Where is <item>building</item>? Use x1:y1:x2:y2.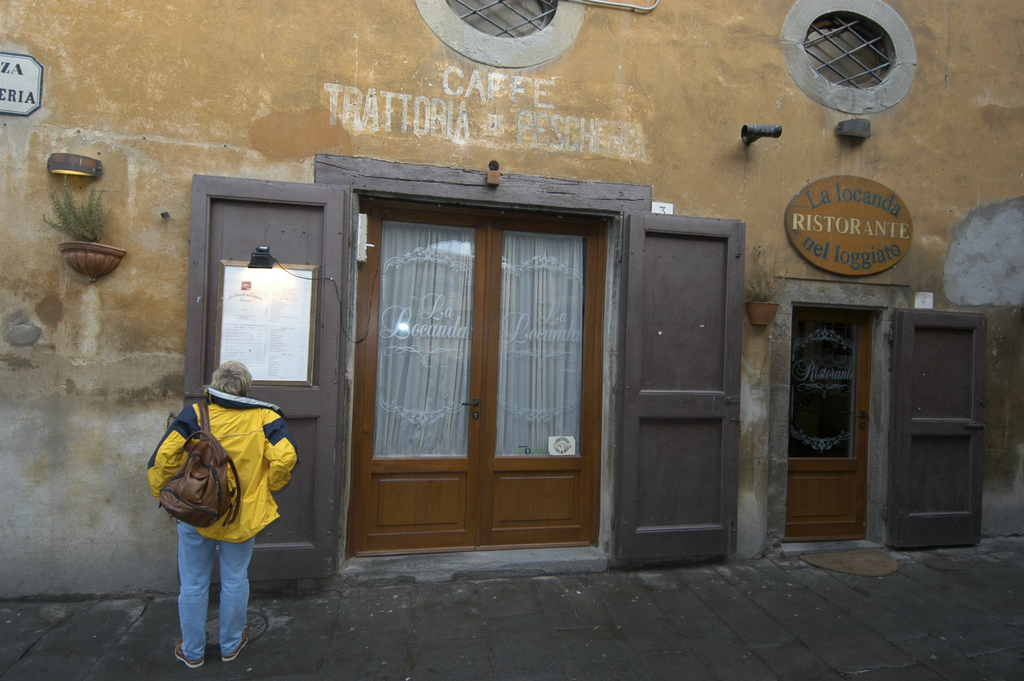
0:1:1023:602.
